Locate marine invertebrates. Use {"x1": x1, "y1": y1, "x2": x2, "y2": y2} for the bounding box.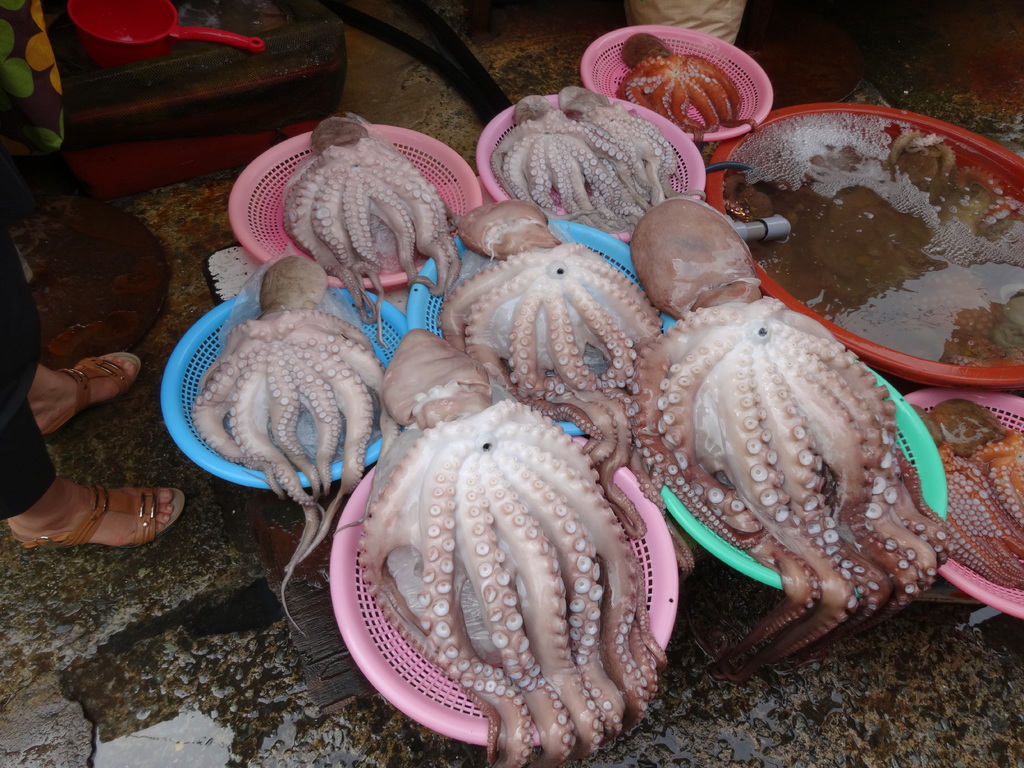
{"x1": 276, "y1": 113, "x2": 453, "y2": 330}.
